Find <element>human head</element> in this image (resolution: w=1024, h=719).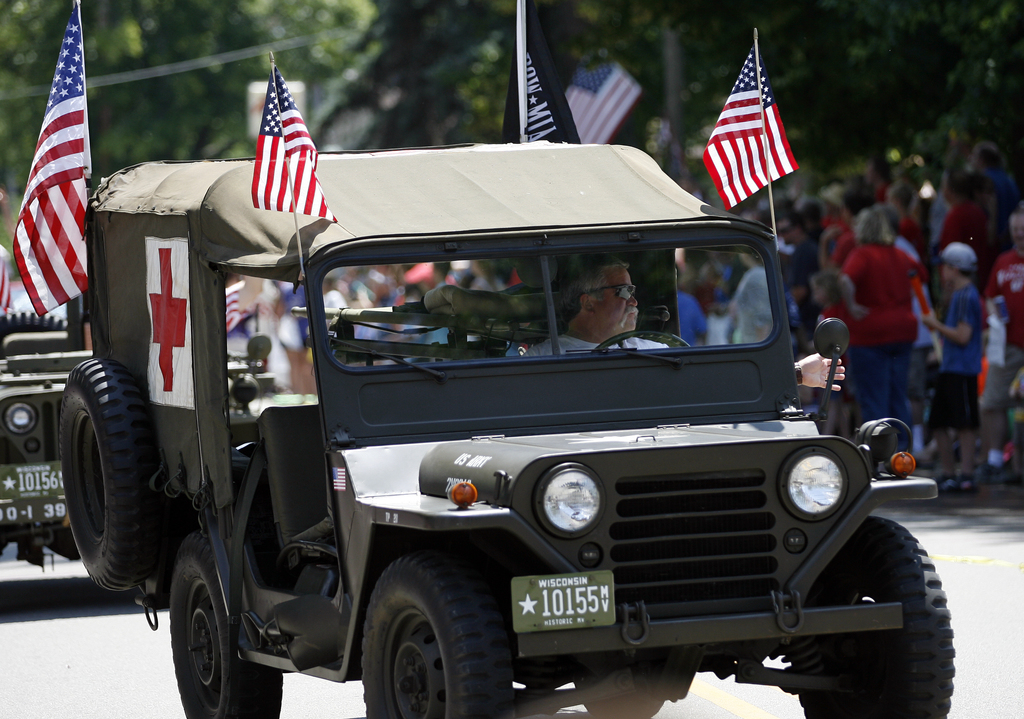
(967,141,997,167).
